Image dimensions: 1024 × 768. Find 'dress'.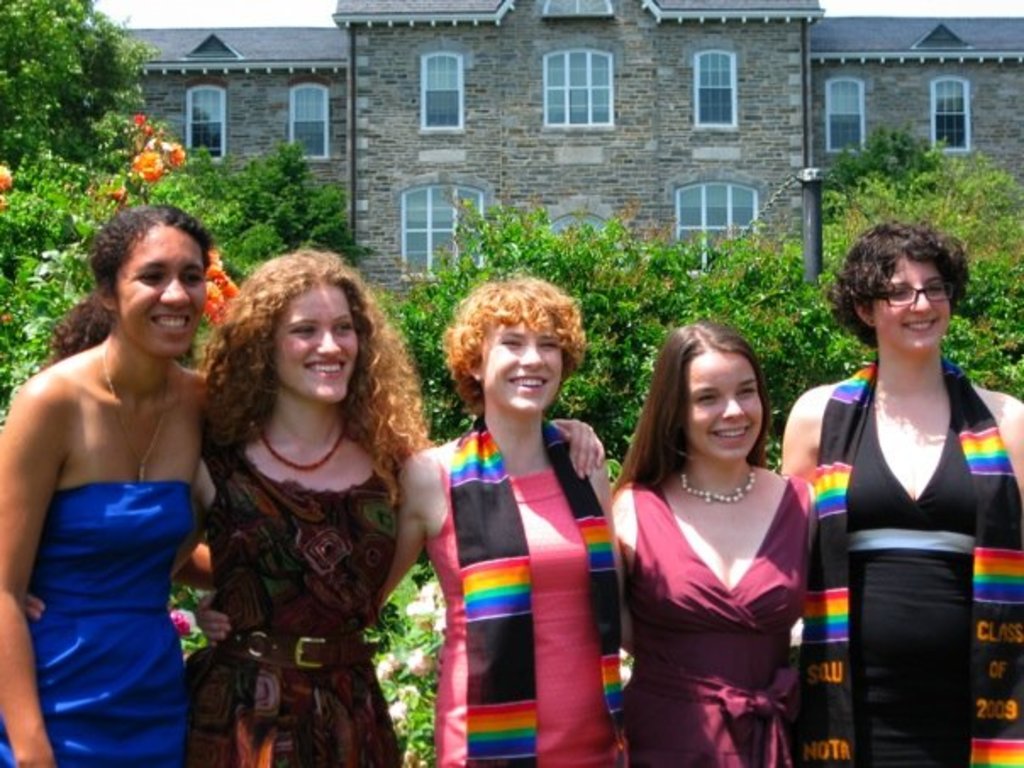
(x1=626, y1=483, x2=817, y2=766).
